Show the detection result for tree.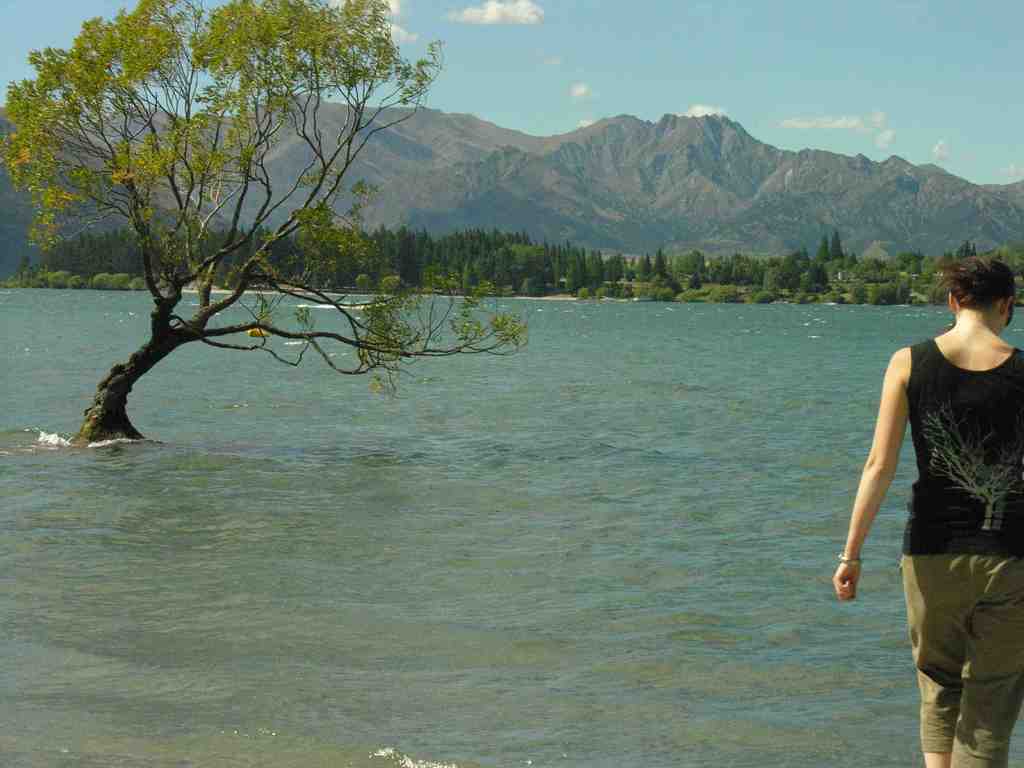
x1=754, y1=291, x2=775, y2=303.
